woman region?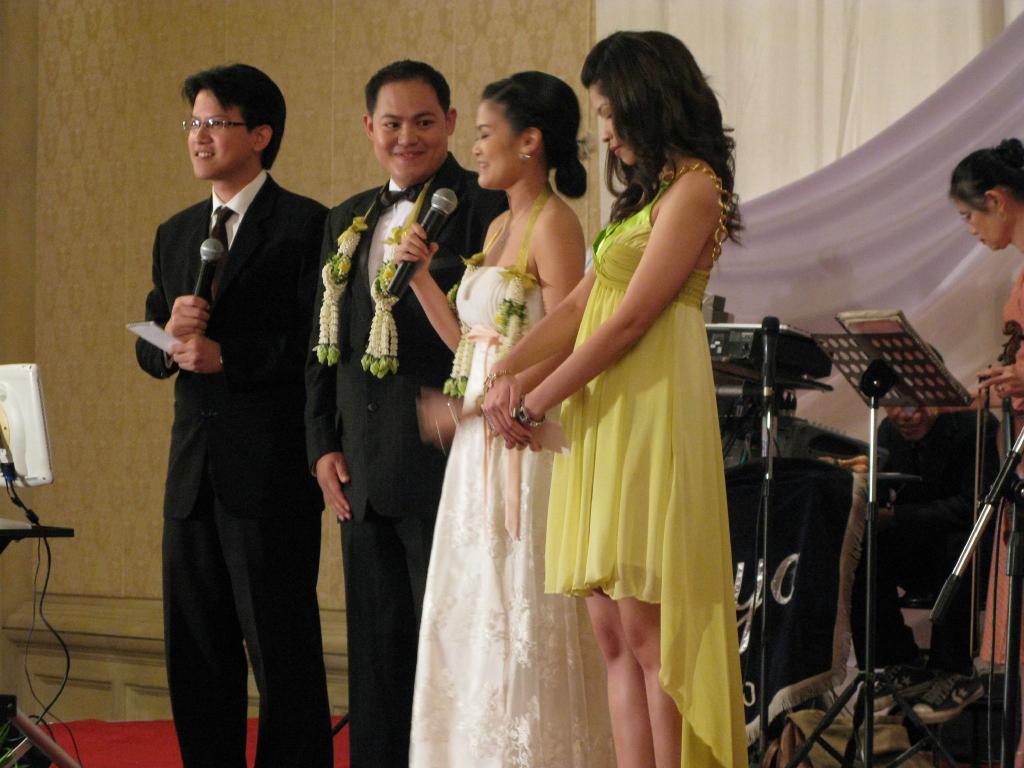
946/136/1023/767
